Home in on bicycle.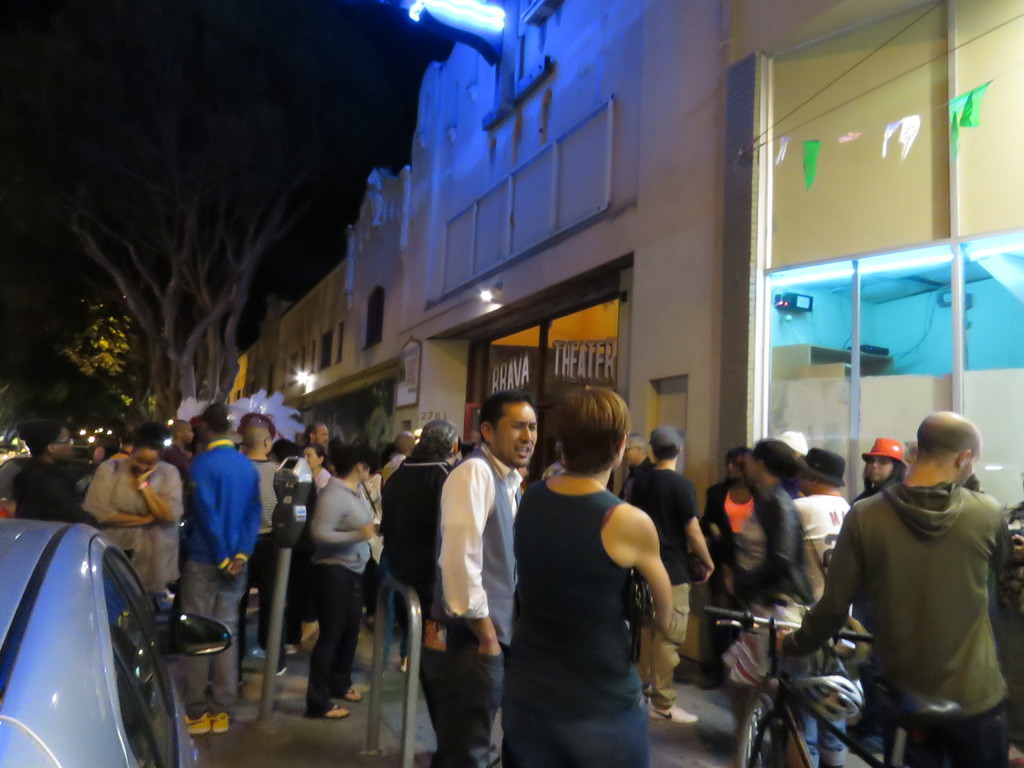
Homed in at Rect(706, 606, 934, 767).
